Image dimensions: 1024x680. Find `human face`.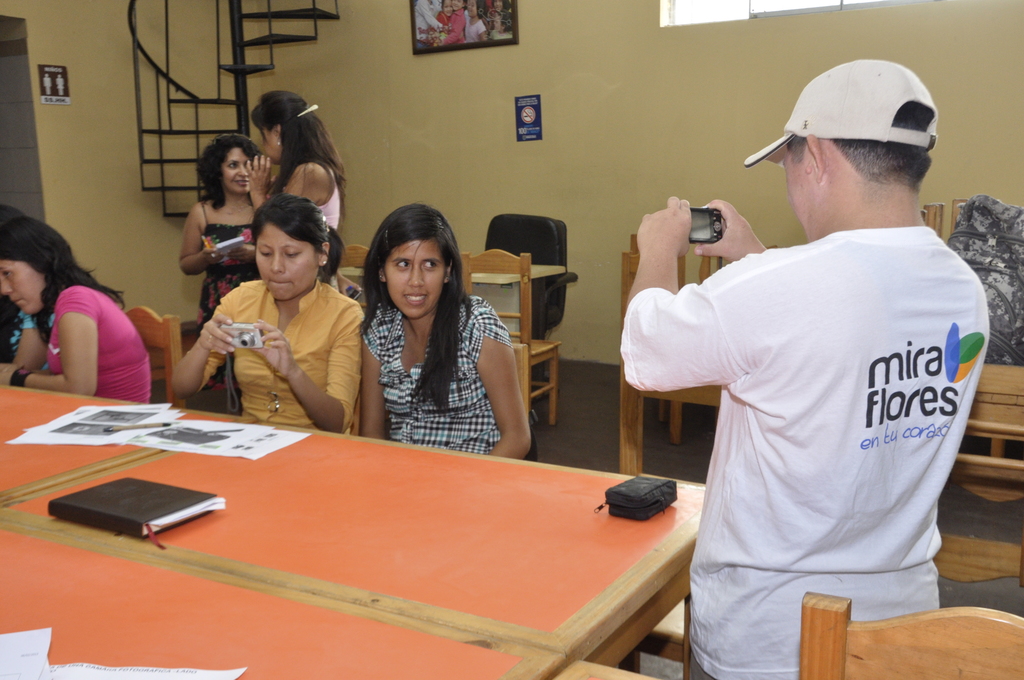
region(785, 142, 815, 239).
